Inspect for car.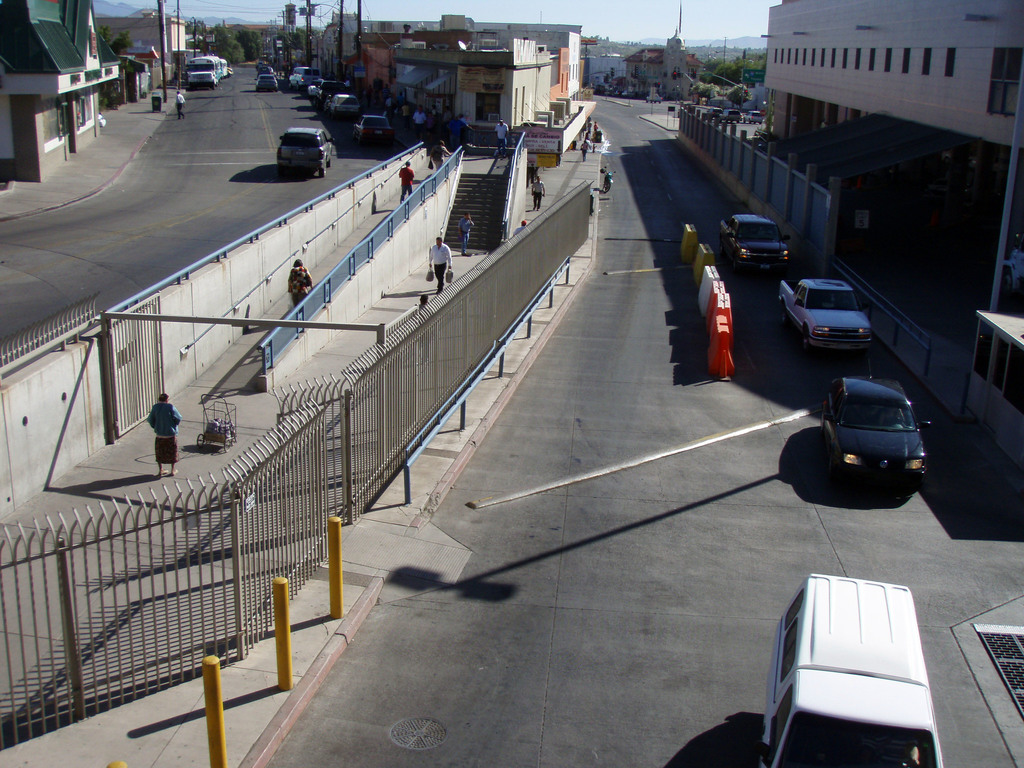
Inspection: bbox=[779, 275, 879, 357].
